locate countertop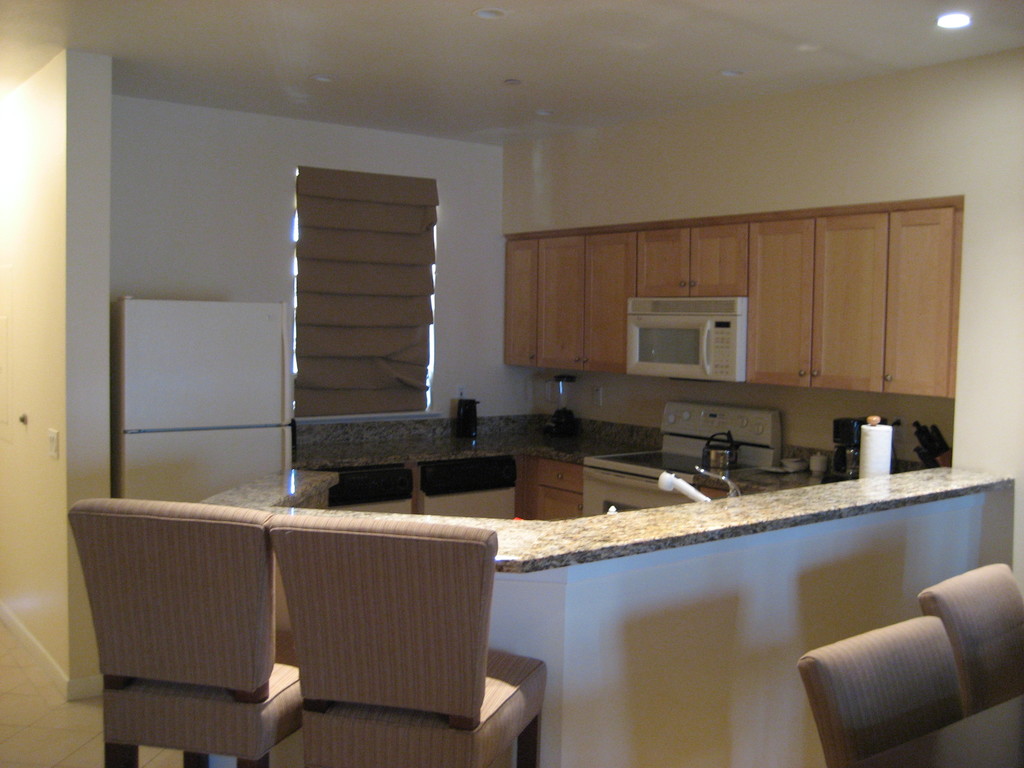
[196,426,1011,576]
